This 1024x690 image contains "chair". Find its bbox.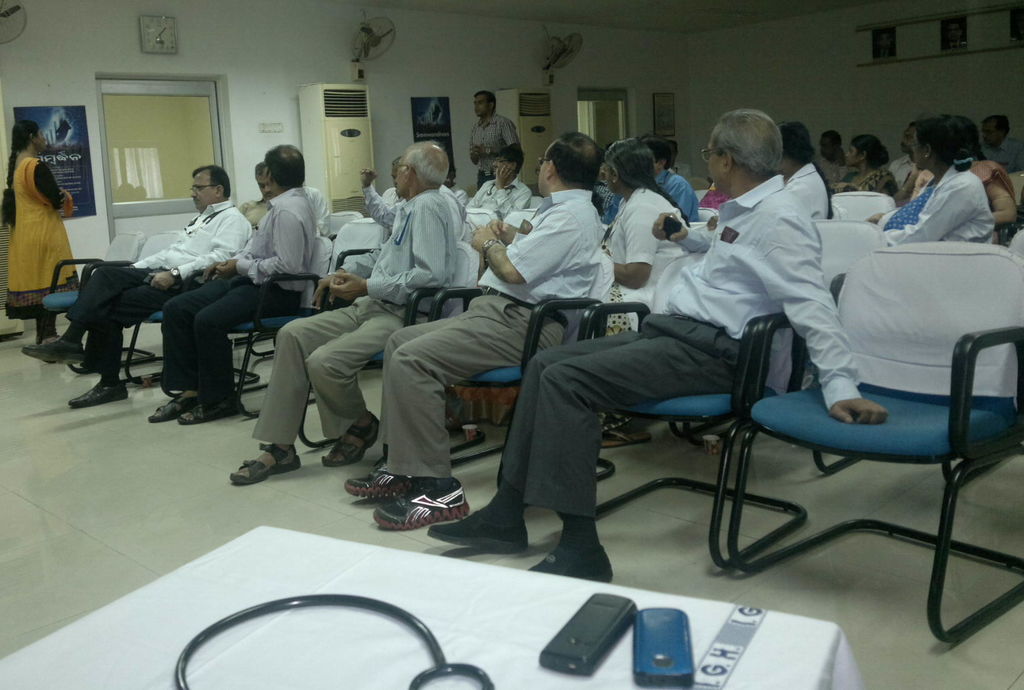
crop(422, 287, 593, 471).
